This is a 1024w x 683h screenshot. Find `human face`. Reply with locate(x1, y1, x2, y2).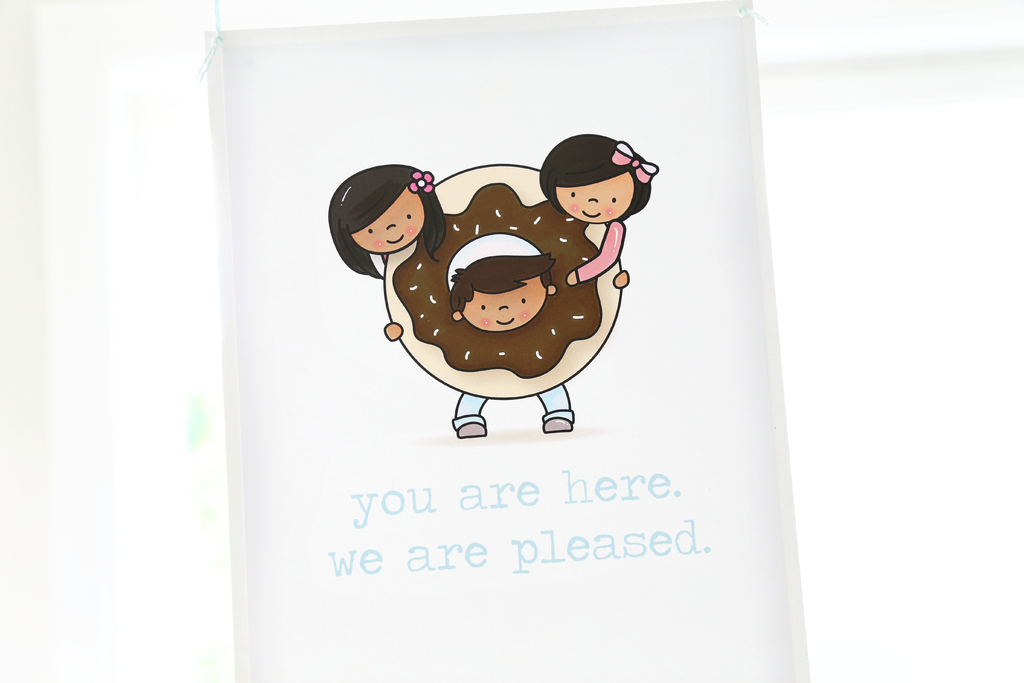
locate(461, 276, 545, 334).
